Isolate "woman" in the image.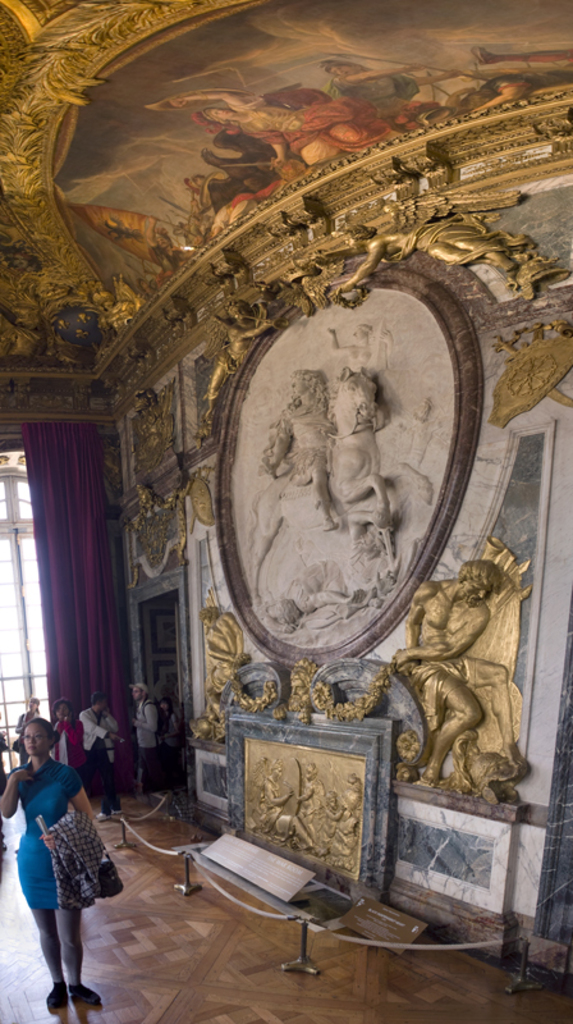
Isolated region: region(159, 695, 182, 786).
